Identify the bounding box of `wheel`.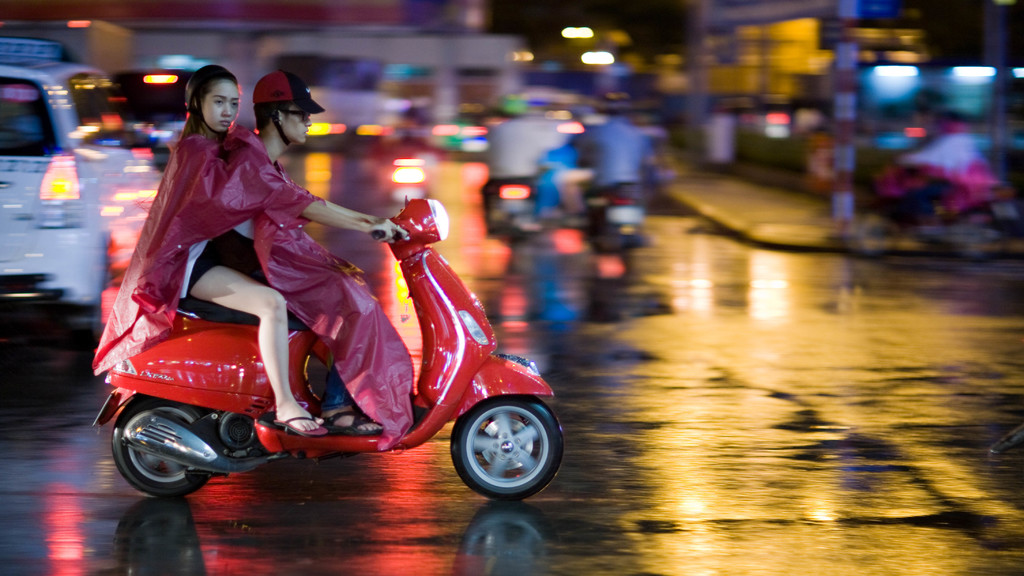
pyautogui.locateOnScreen(440, 383, 556, 495).
